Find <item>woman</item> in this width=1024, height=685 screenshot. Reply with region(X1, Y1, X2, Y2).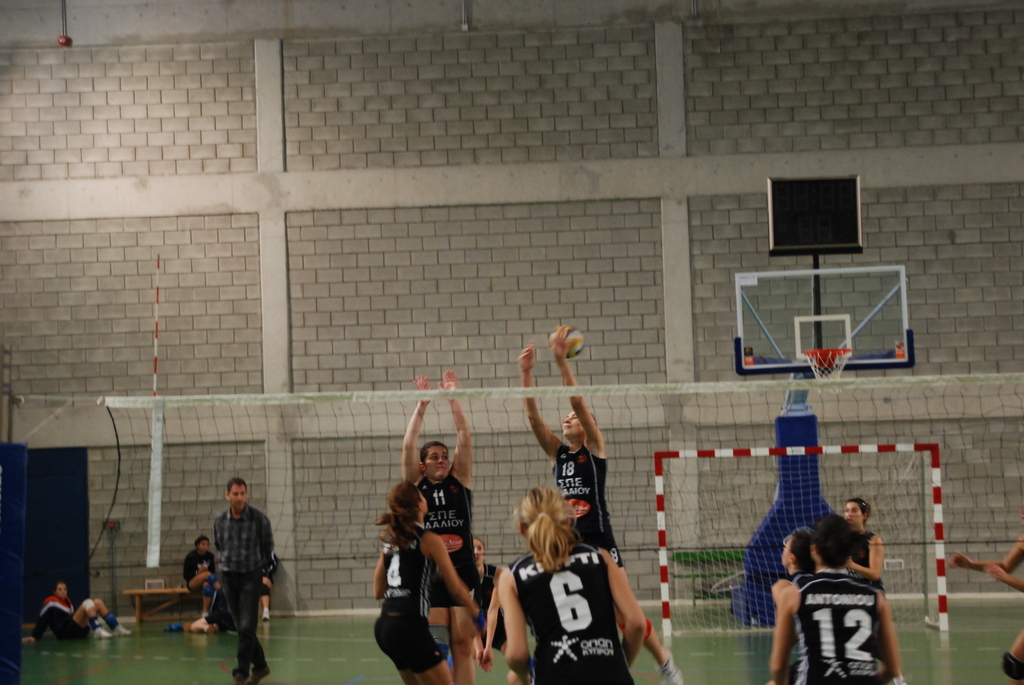
region(766, 514, 905, 684).
